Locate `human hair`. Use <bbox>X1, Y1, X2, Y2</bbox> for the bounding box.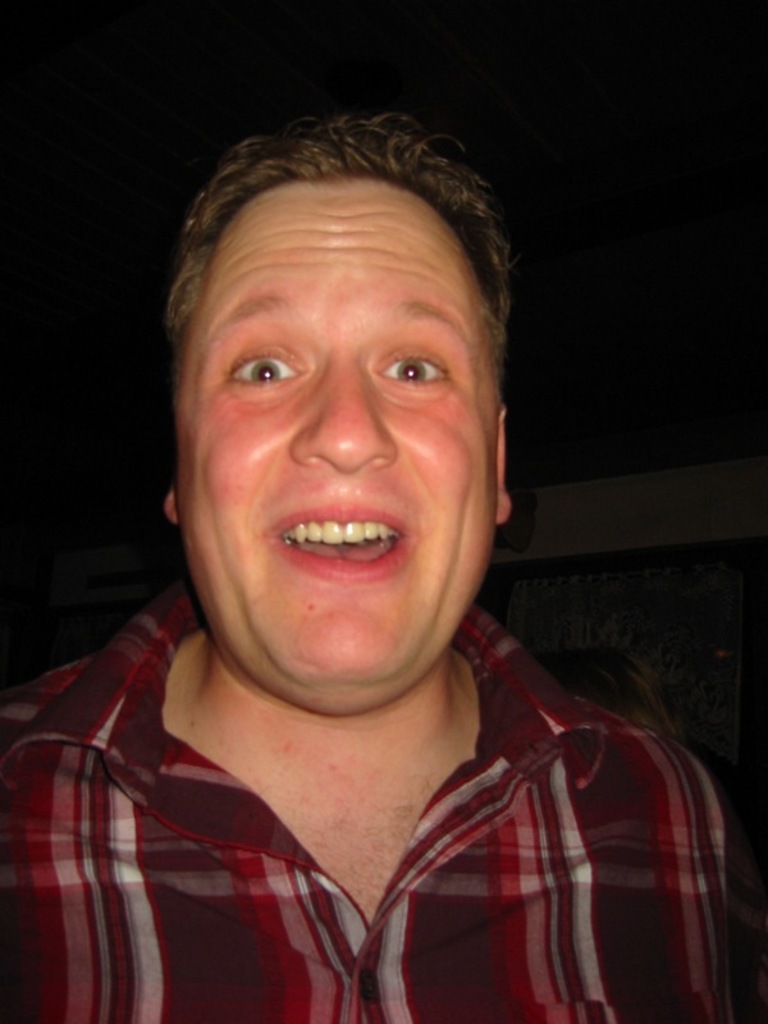
<bbox>154, 102, 508, 540</bbox>.
